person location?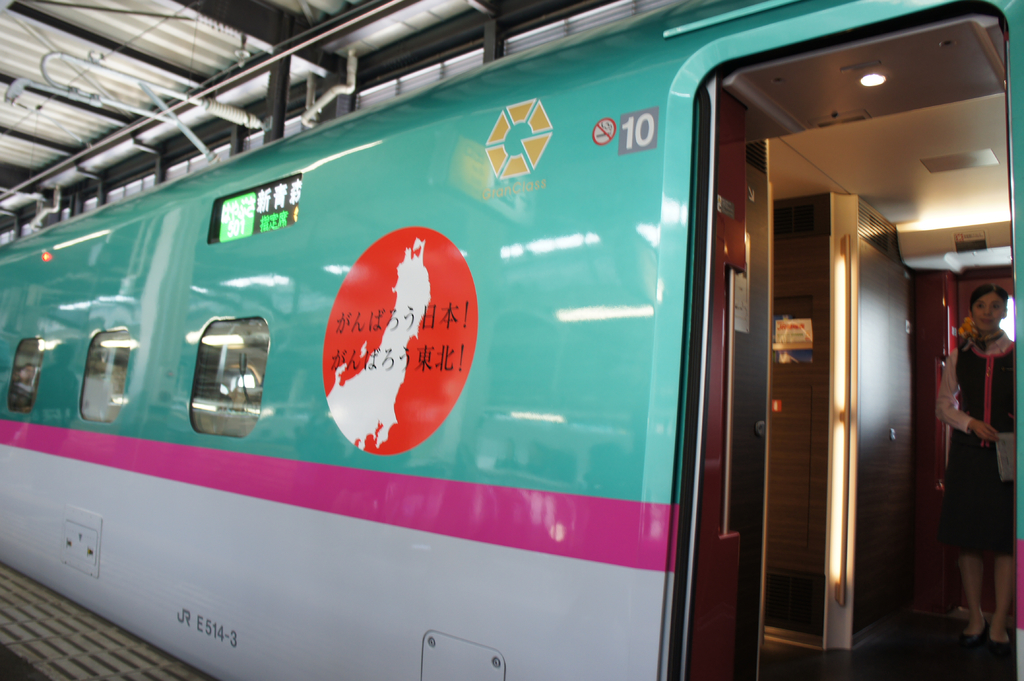
931:289:1023:659
